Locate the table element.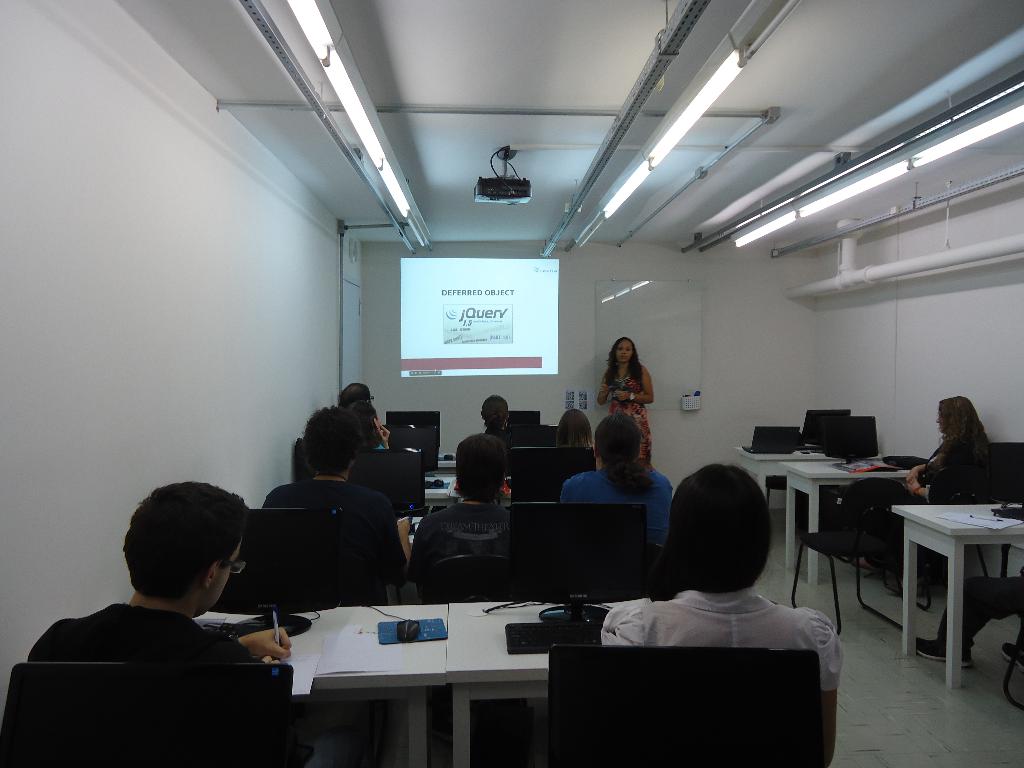
Element bbox: locate(882, 474, 1013, 698).
